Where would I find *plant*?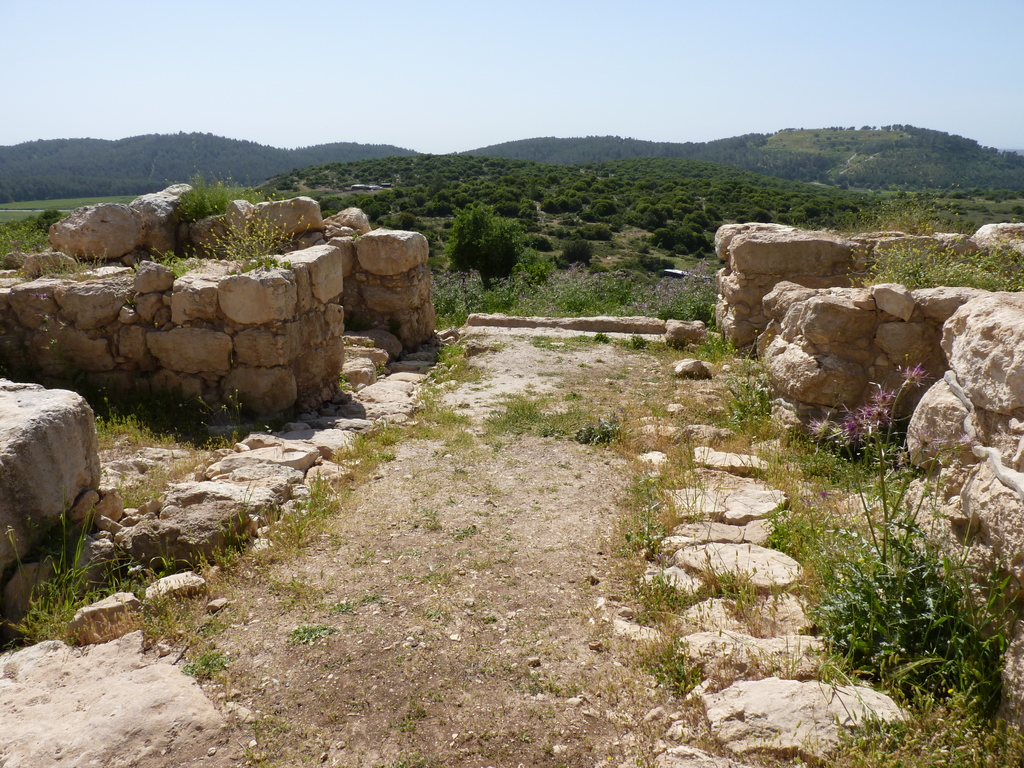
At <bbox>0, 522, 175, 651</bbox>.
